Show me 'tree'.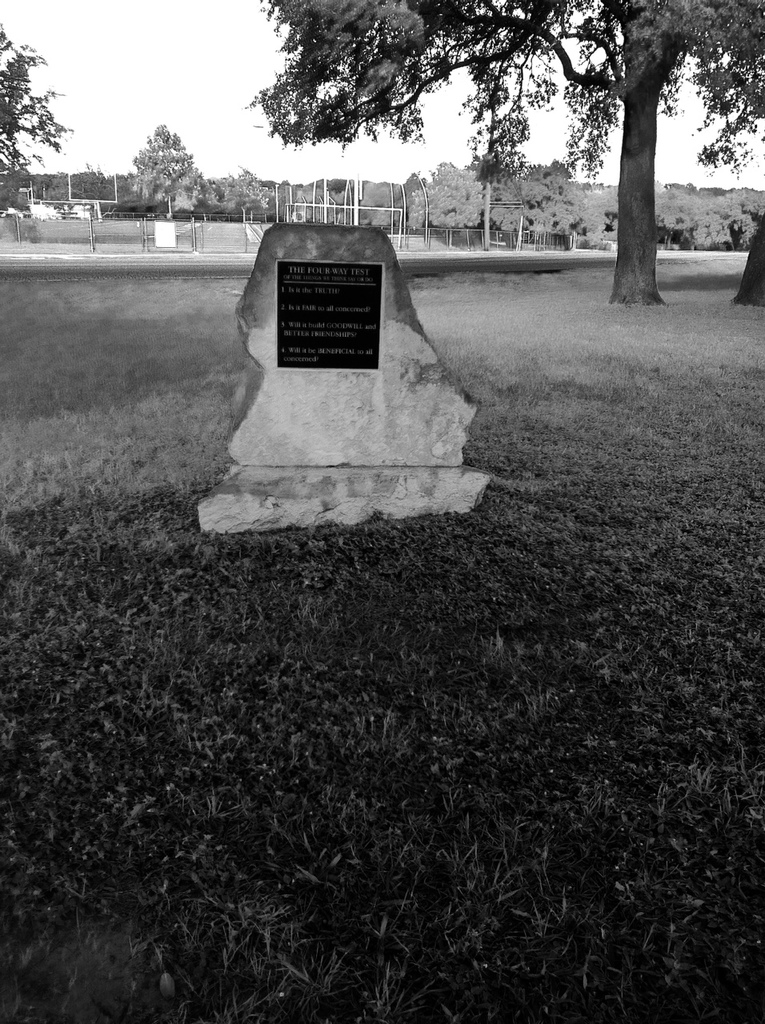
'tree' is here: crop(588, 170, 764, 265).
